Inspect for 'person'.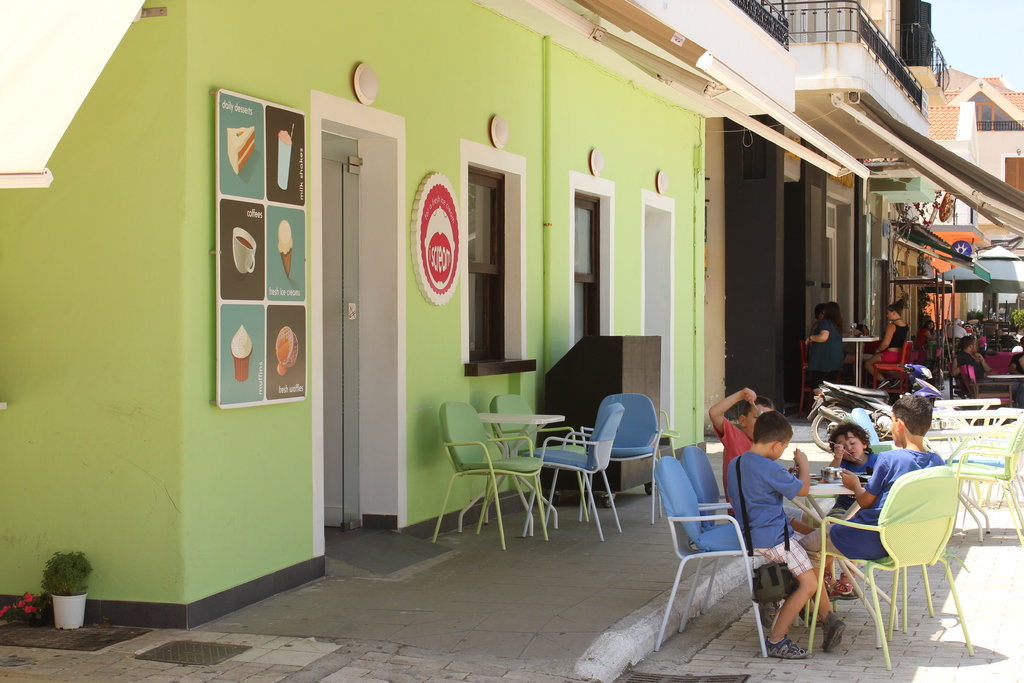
Inspection: {"left": 709, "top": 383, "right": 818, "bottom": 616}.
